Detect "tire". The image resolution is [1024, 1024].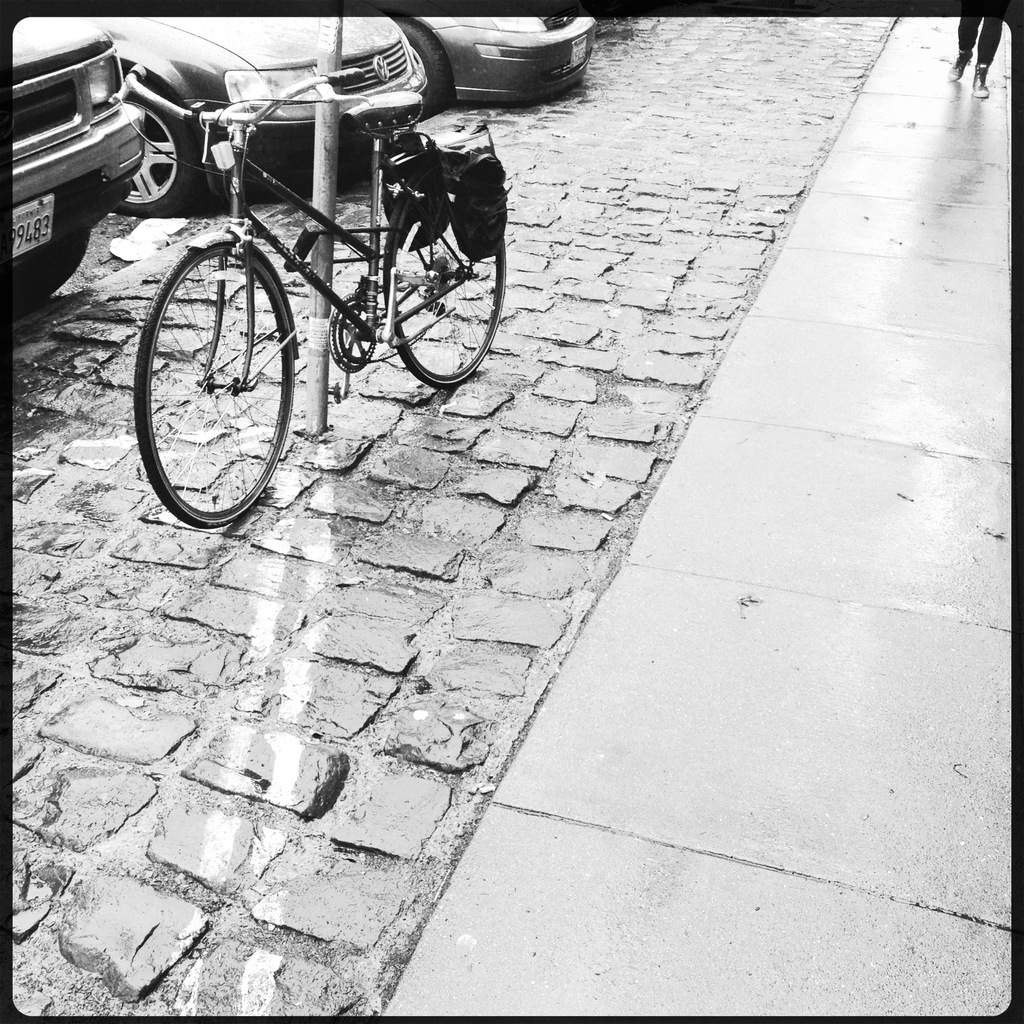
locate(9, 226, 88, 303).
